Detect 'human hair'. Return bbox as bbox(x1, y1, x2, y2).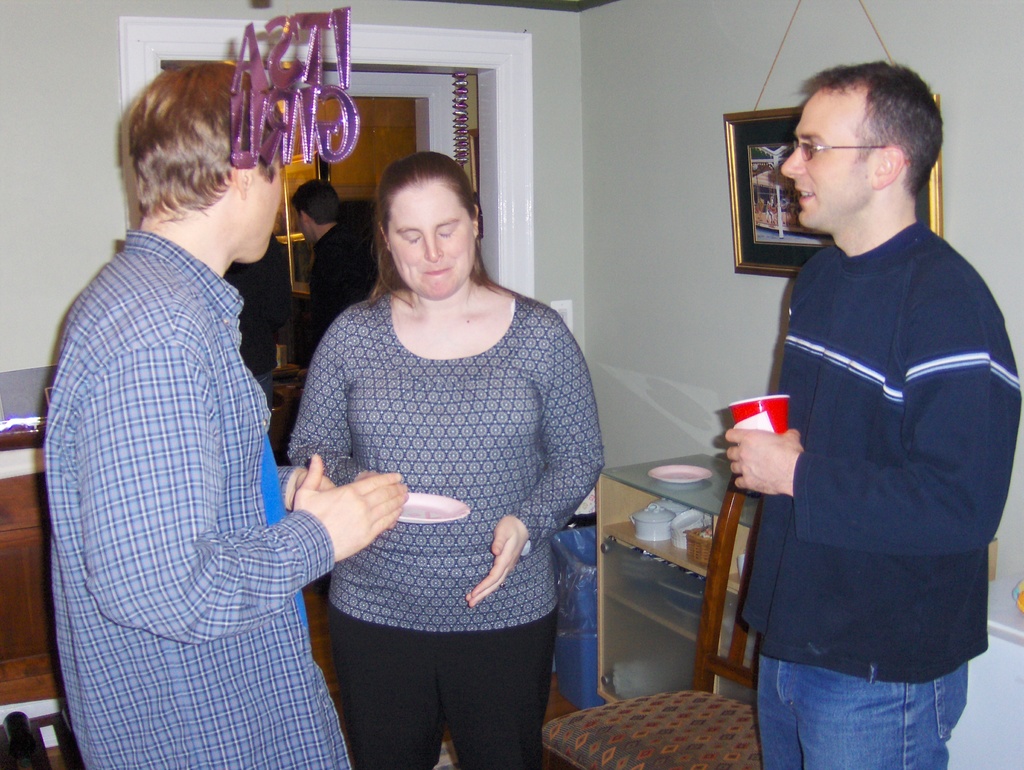
bbox(120, 44, 264, 249).
